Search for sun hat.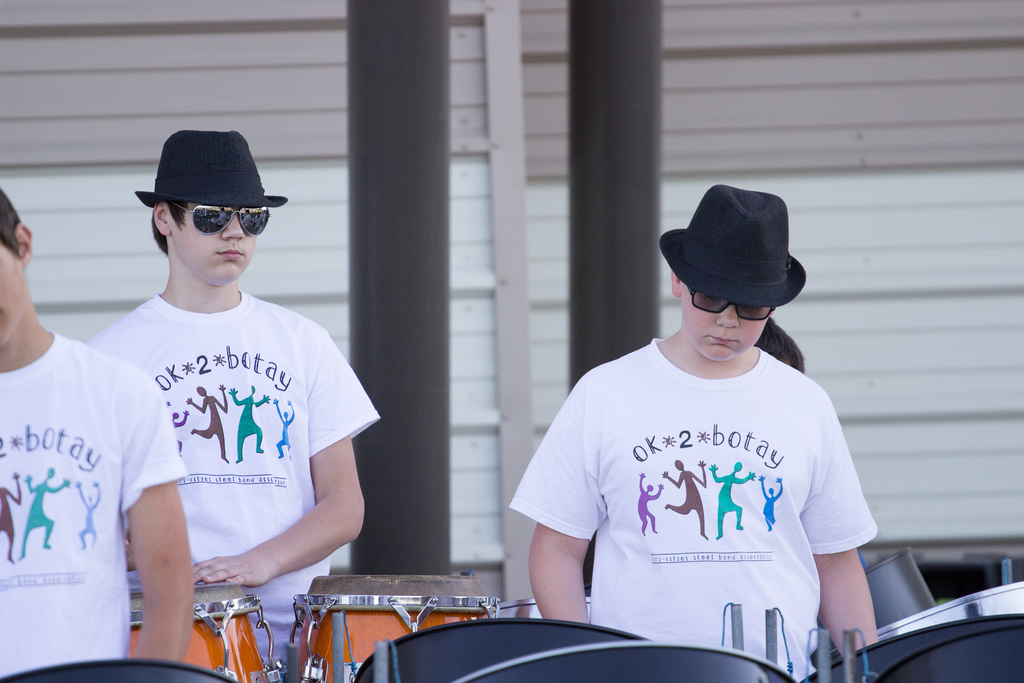
Found at 132 126 289 218.
